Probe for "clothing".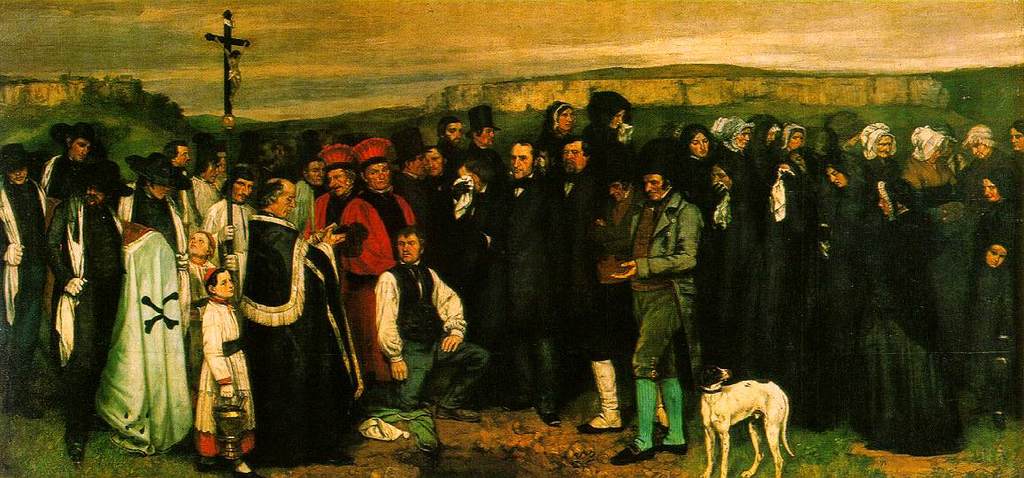
Probe result: rect(597, 192, 651, 375).
